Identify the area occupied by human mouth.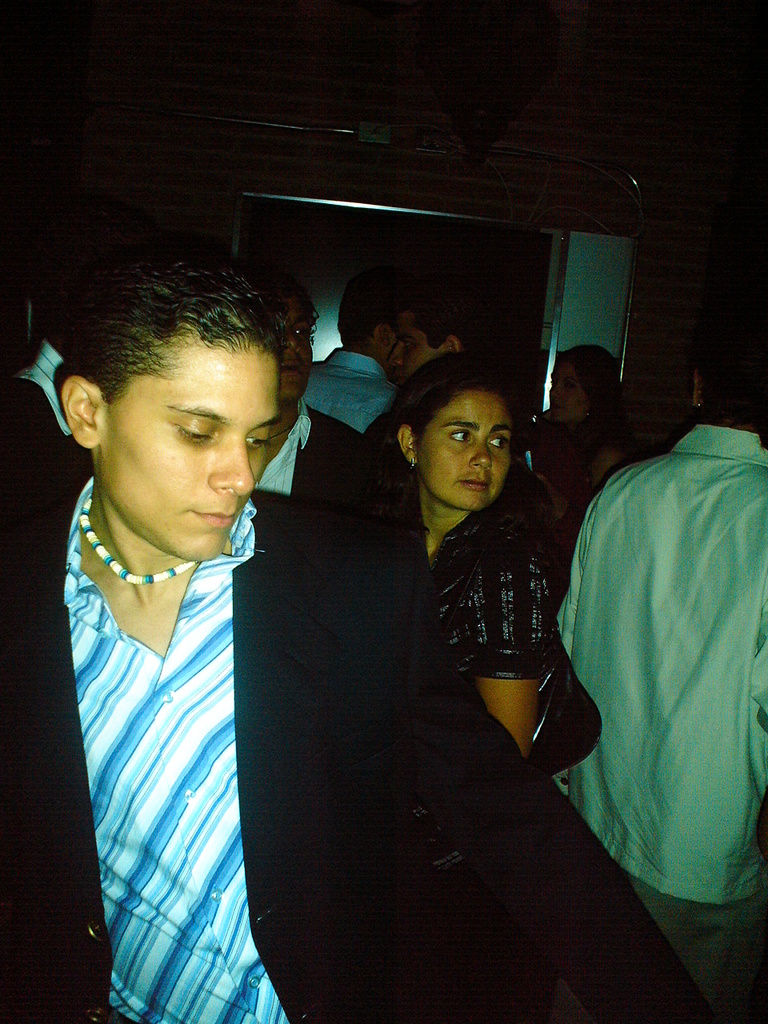
Area: (left=462, top=477, right=490, bottom=493).
